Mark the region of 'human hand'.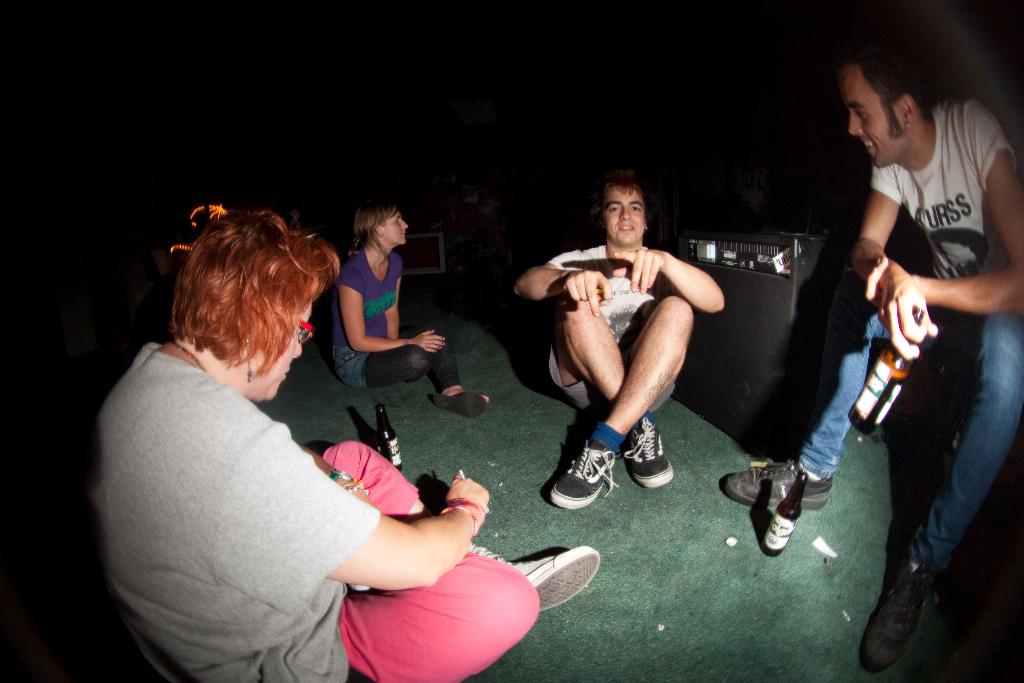
Region: 414, 331, 450, 358.
